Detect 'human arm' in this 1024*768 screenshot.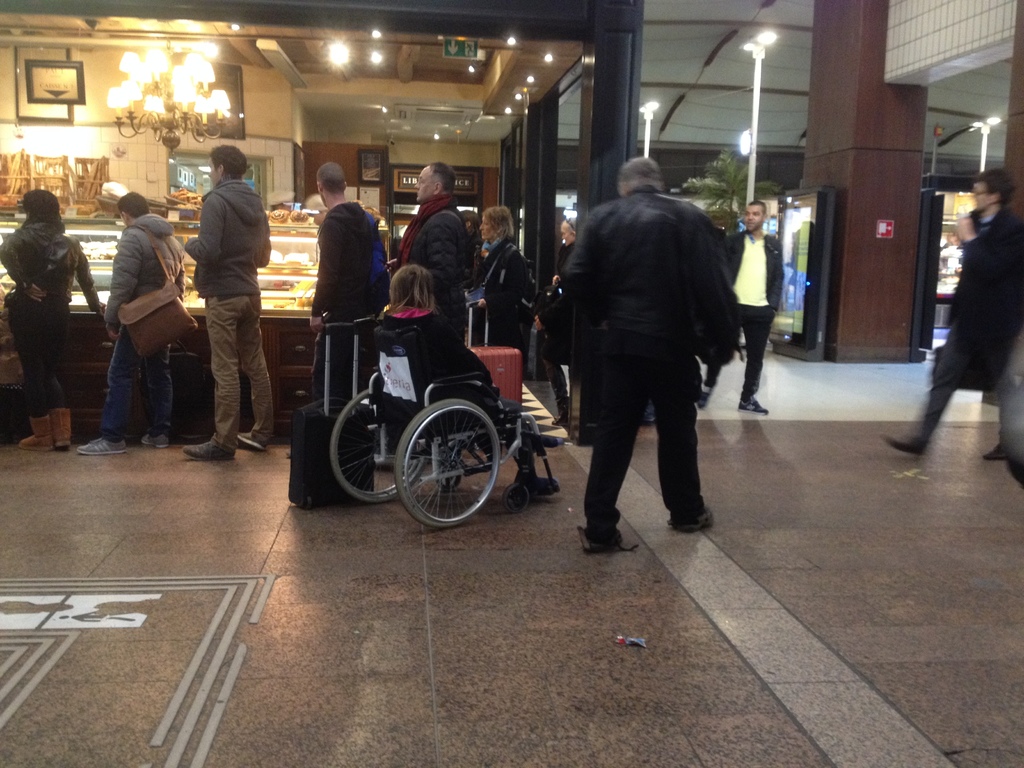
Detection: box(697, 218, 738, 355).
